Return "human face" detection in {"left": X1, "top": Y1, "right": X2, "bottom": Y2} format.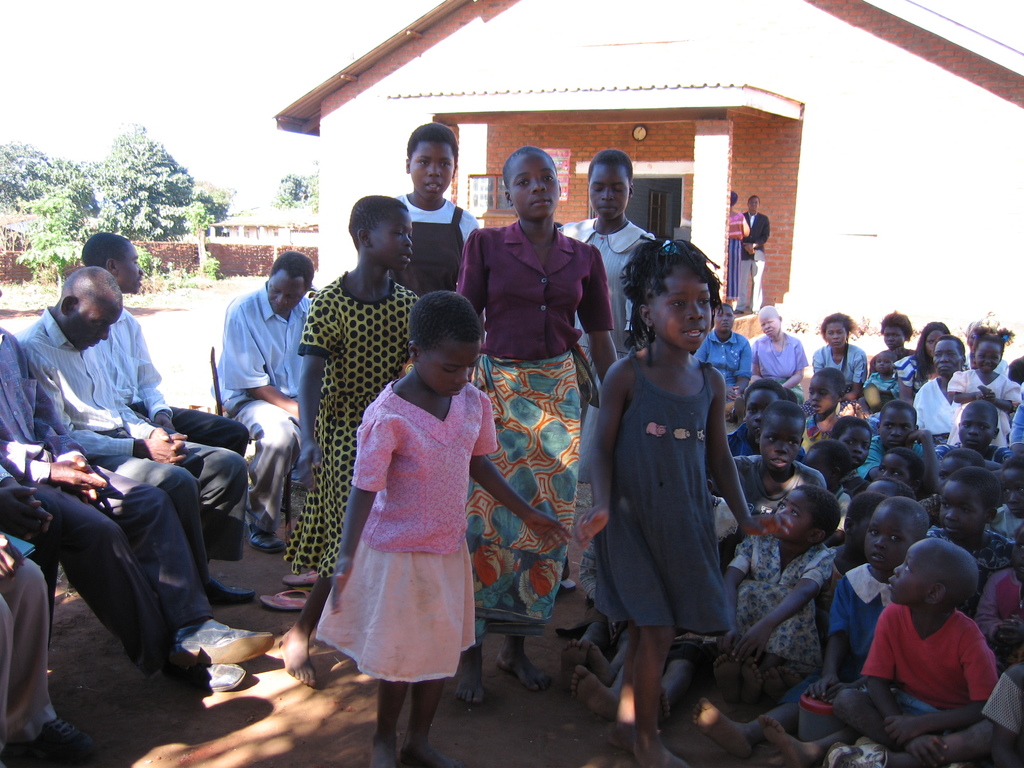
{"left": 822, "top": 320, "right": 845, "bottom": 352}.
